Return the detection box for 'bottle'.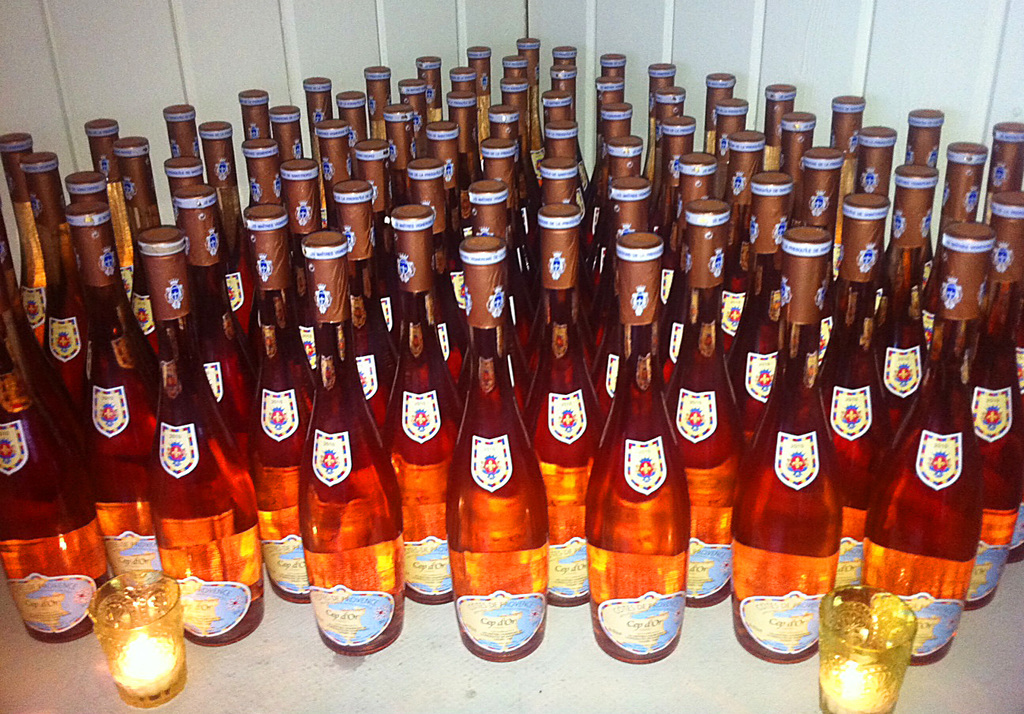
{"x1": 590, "y1": 70, "x2": 622, "y2": 107}.
